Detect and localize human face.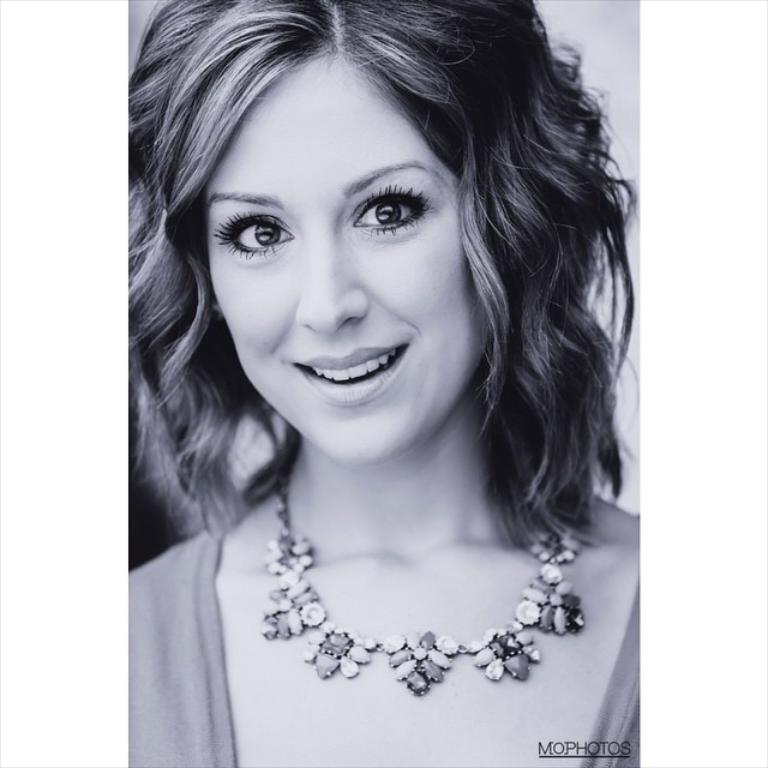
Localized at locate(203, 55, 492, 463).
